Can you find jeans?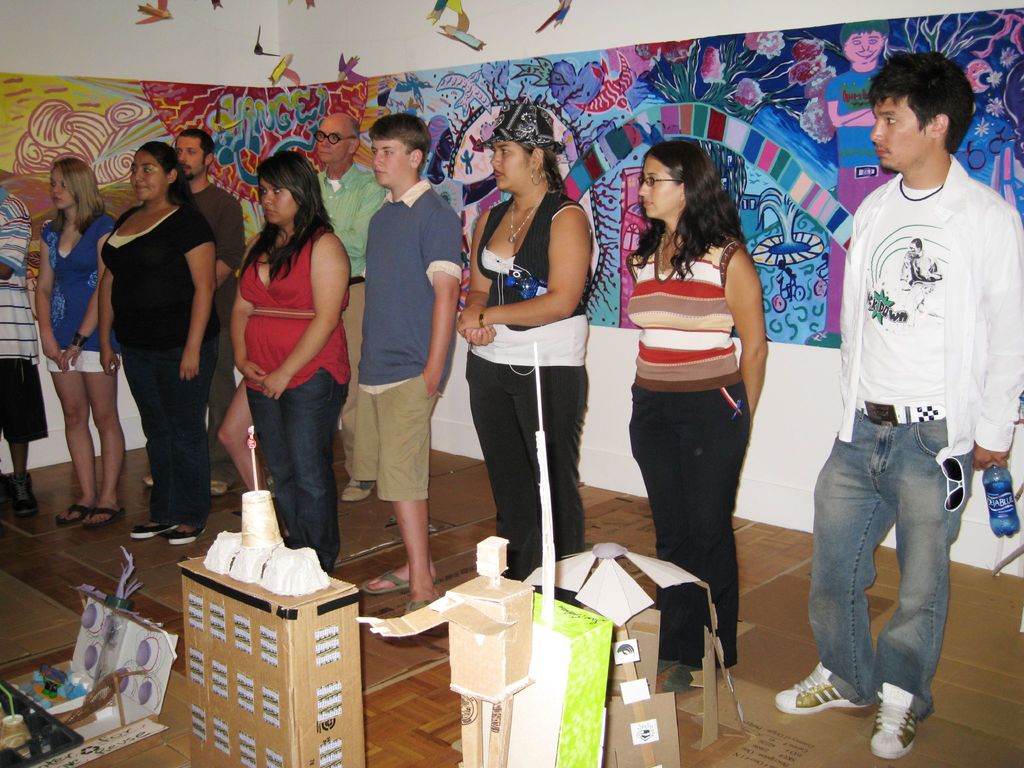
Yes, bounding box: 246/366/350/579.
